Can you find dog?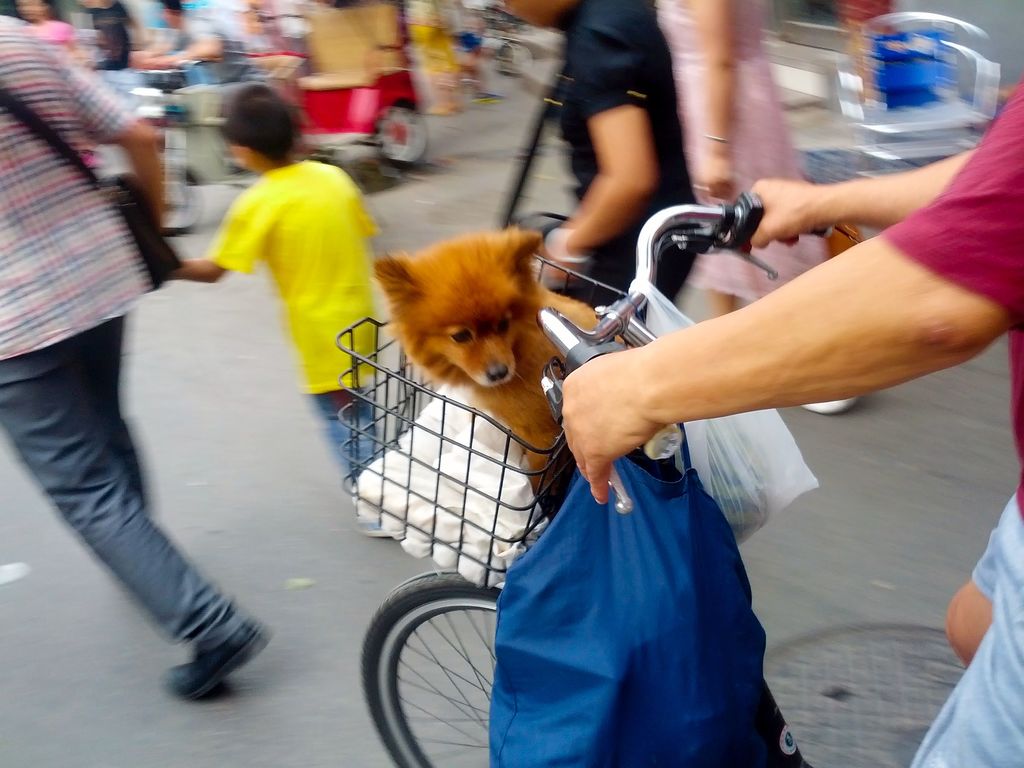
Yes, bounding box: {"left": 372, "top": 223, "right": 637, "bottom": 500}.
